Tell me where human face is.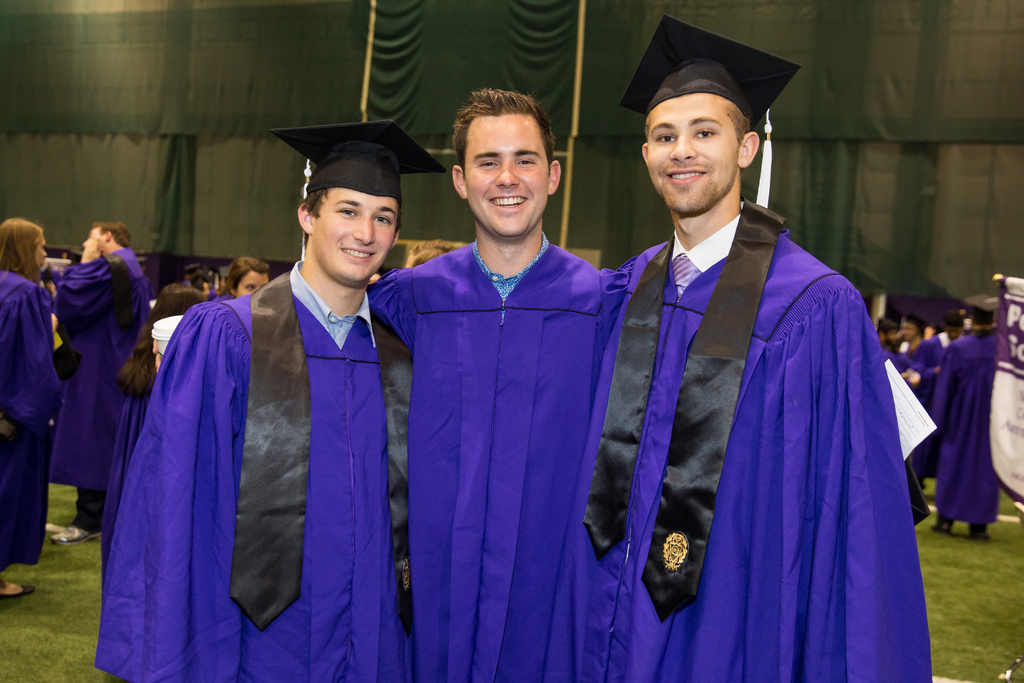
human face is at [x1=463, y1=113, x2=548, y2=243].
